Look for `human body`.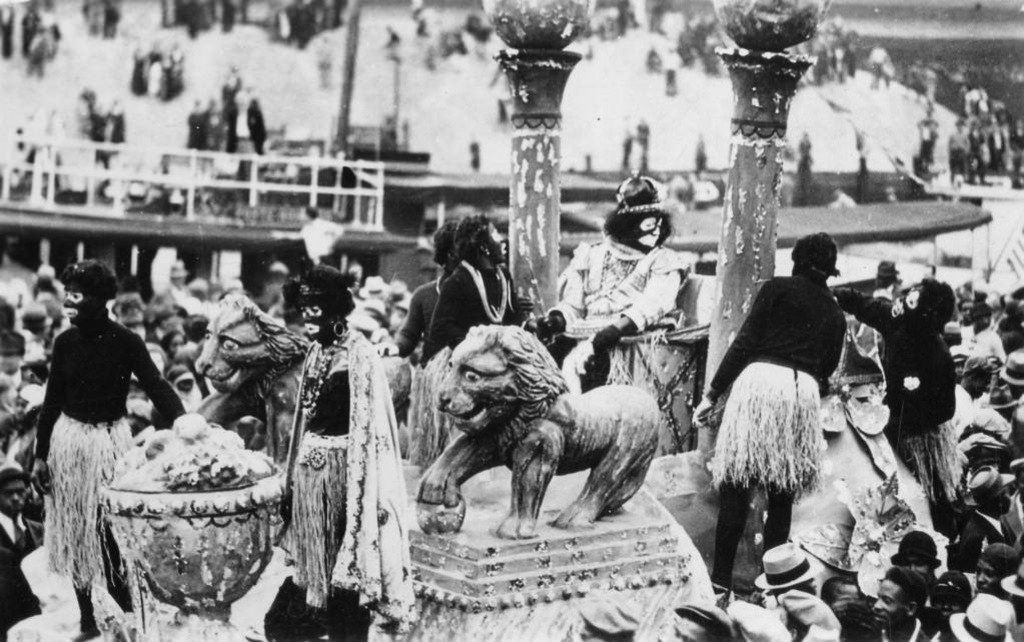
Found: crop(683, 226, 835, 591).
